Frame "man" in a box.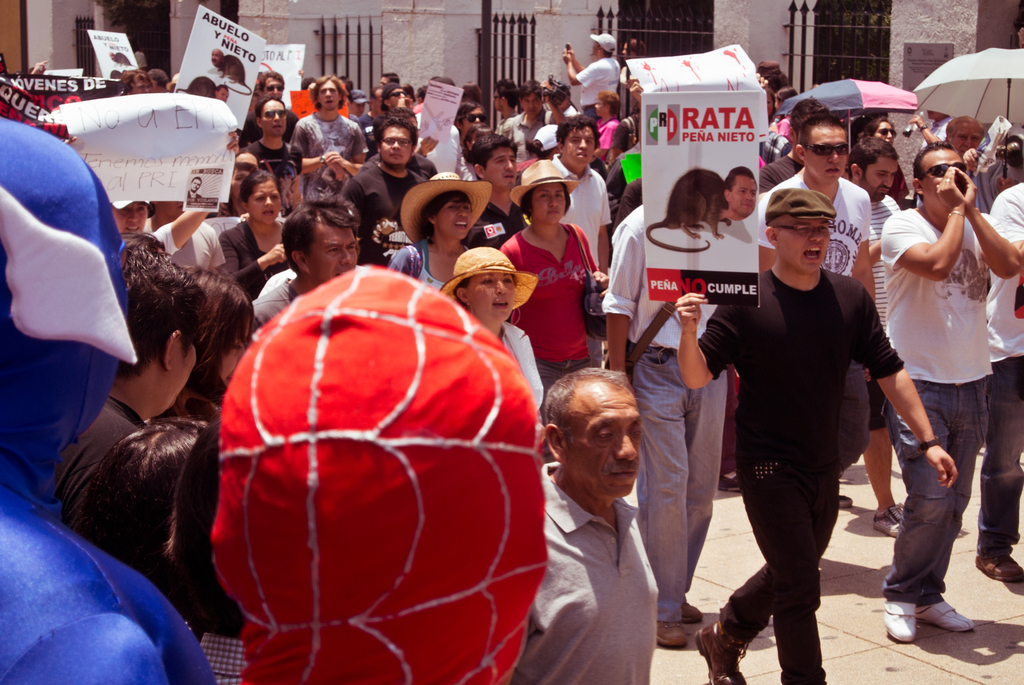
BBox(497, 81, 550, 164).
